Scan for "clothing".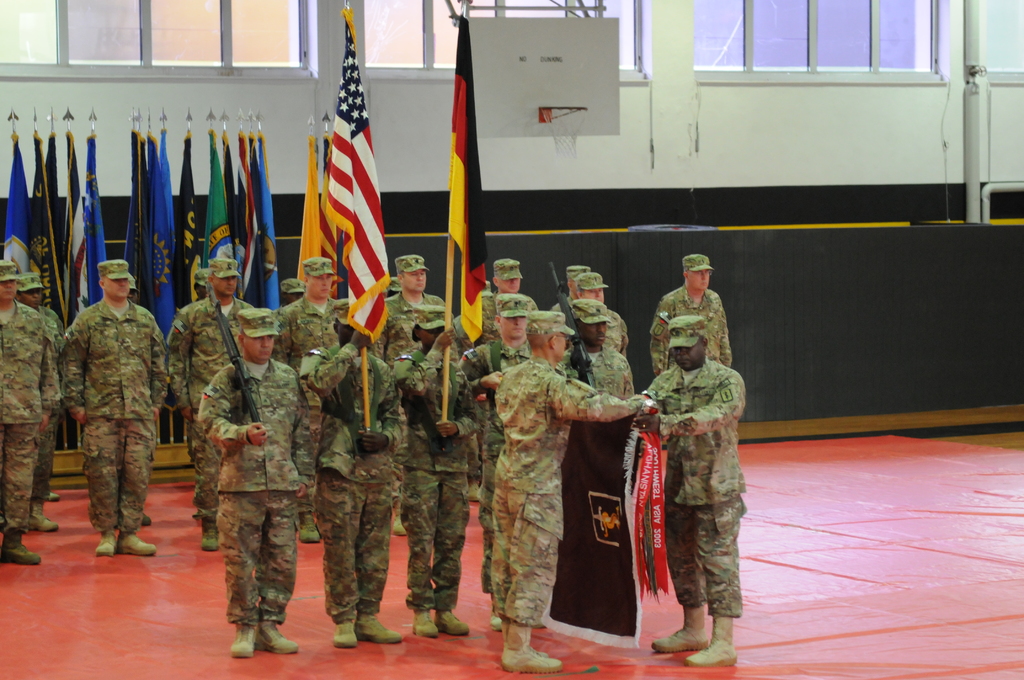
Scan result: {"x1": 275, "y1": 291, "x2": 342, "y2": 525}.
